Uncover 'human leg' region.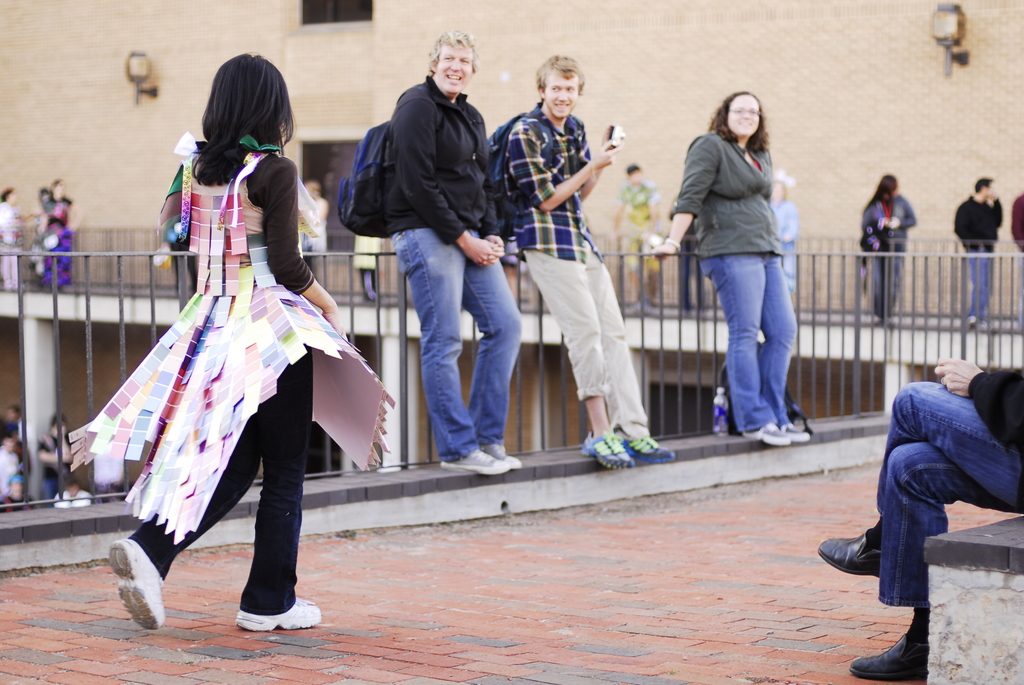
Uncovered: crop(701, 253, 788, 442).
